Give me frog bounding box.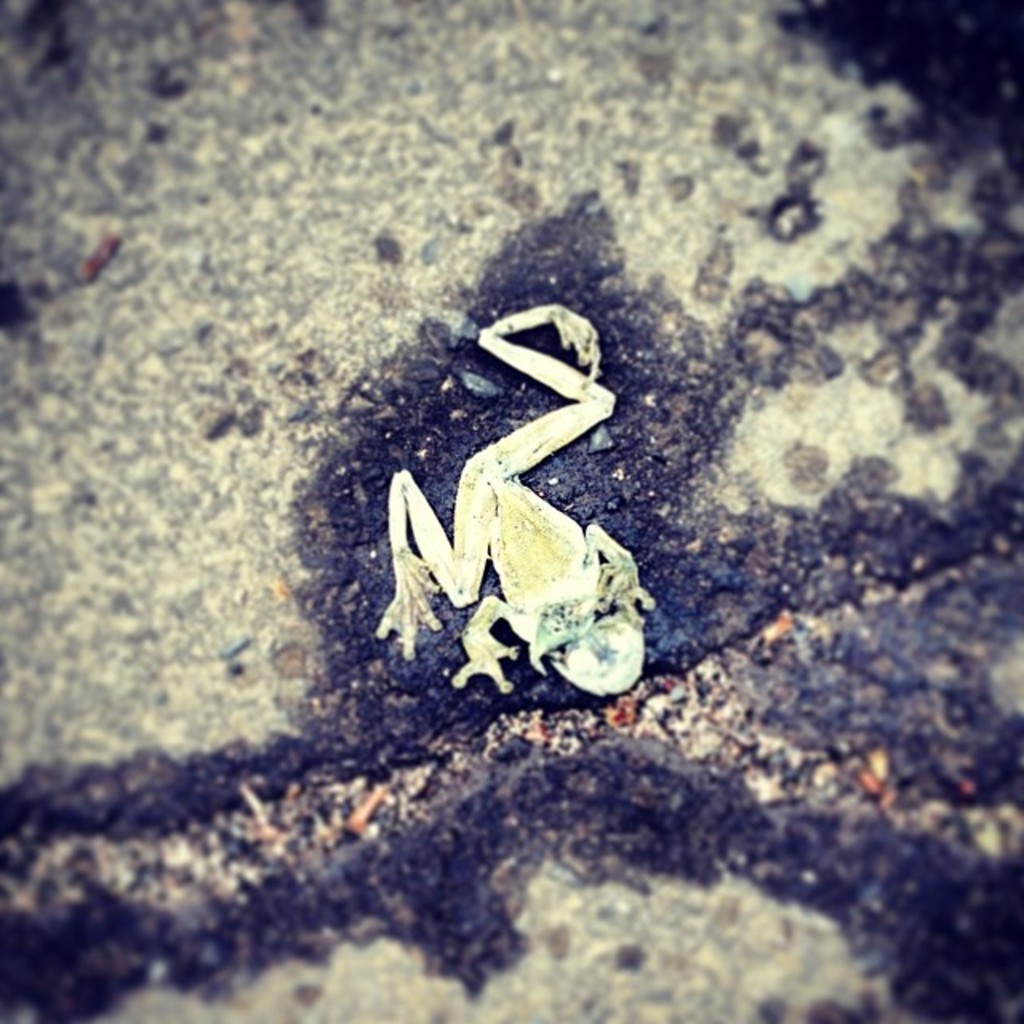
detection(362, 304, 677, 690).
